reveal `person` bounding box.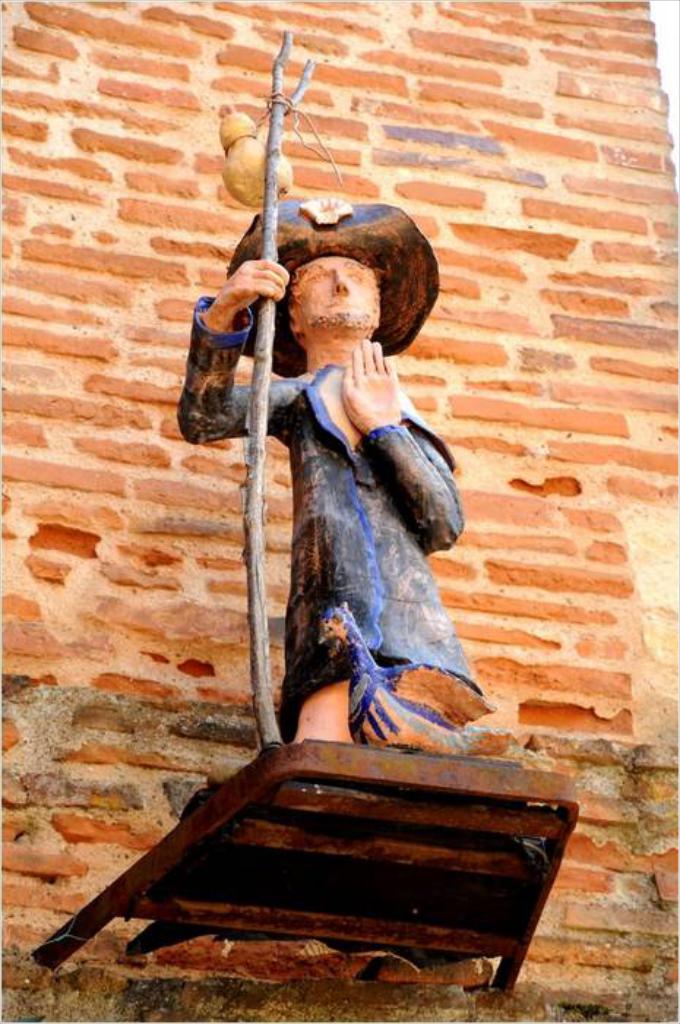
Revealed: x1=192 y1=111 x2=496 y2=803.
